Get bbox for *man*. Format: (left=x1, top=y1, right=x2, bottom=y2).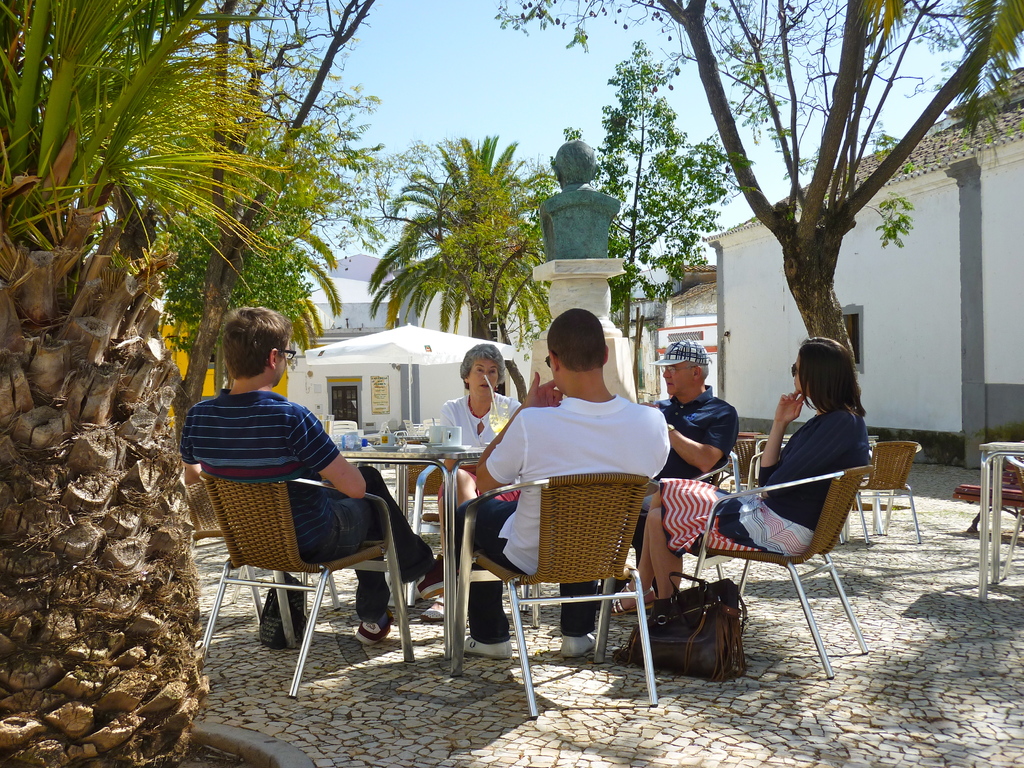
(left=175, top=307, right=439, bottom=652).
